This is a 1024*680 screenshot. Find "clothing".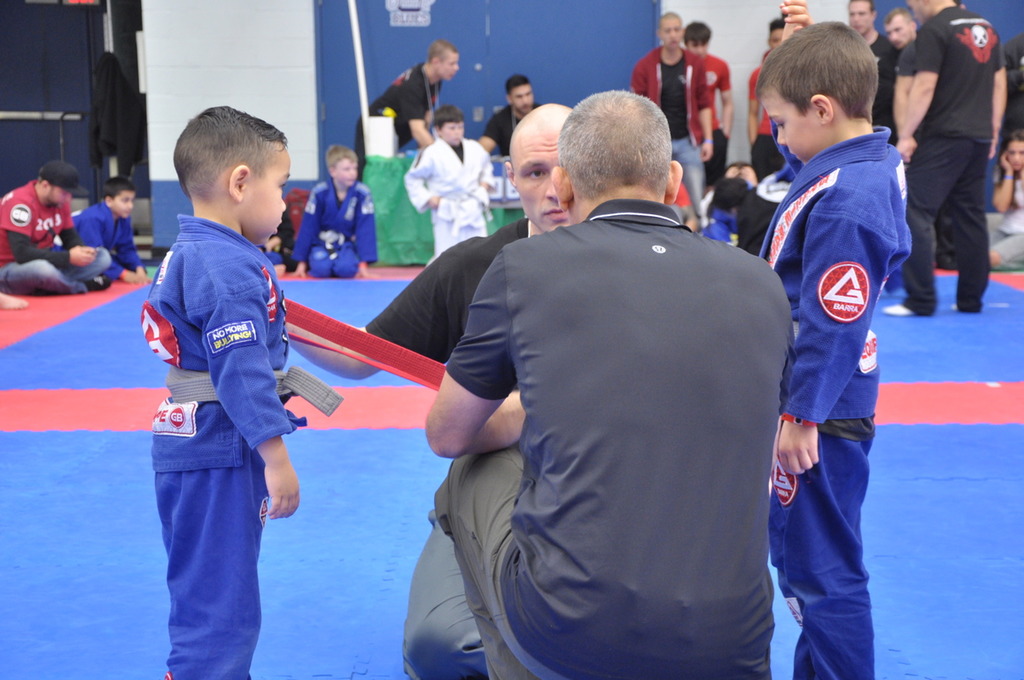
Bounding box: (x1=482, y1=104, x2=545, y2=158).
